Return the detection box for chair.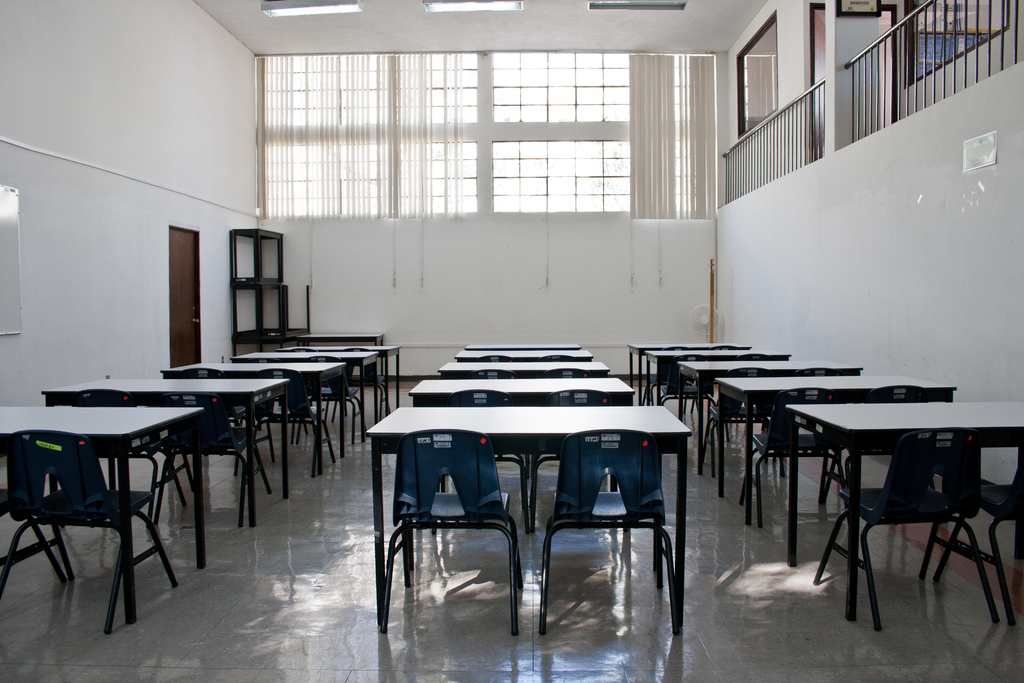
(left=767, top=361, right=847, bottom=444).
